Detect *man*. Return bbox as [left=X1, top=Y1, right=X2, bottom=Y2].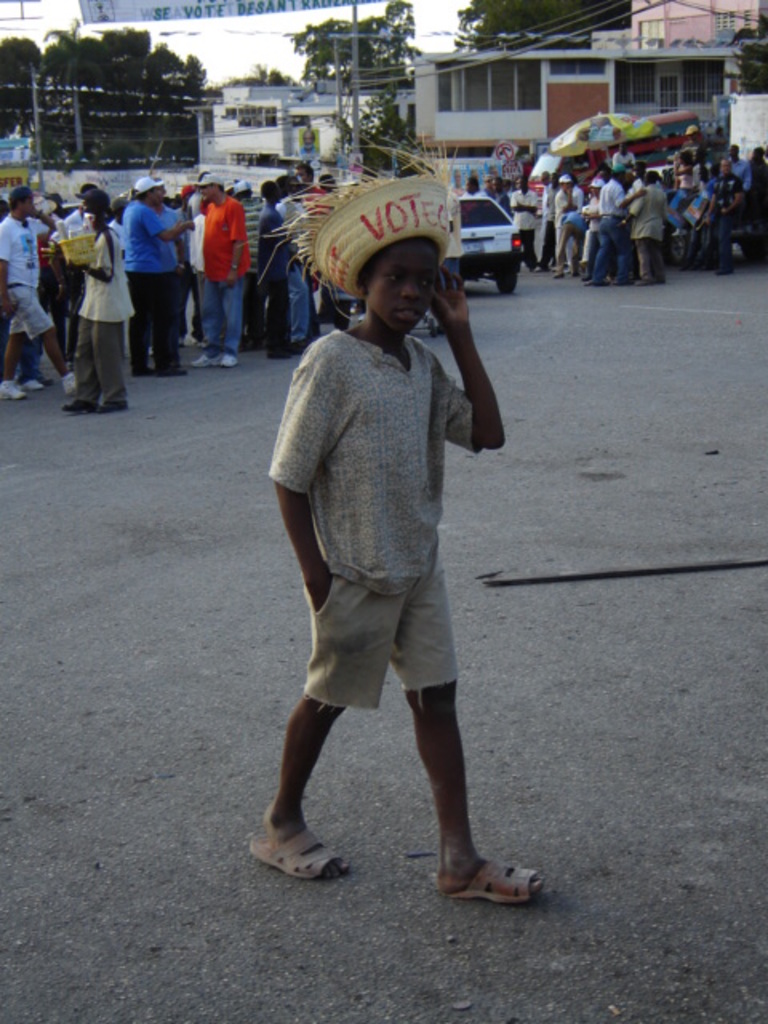
[left=707, top=160, right=742, bottom=274].
